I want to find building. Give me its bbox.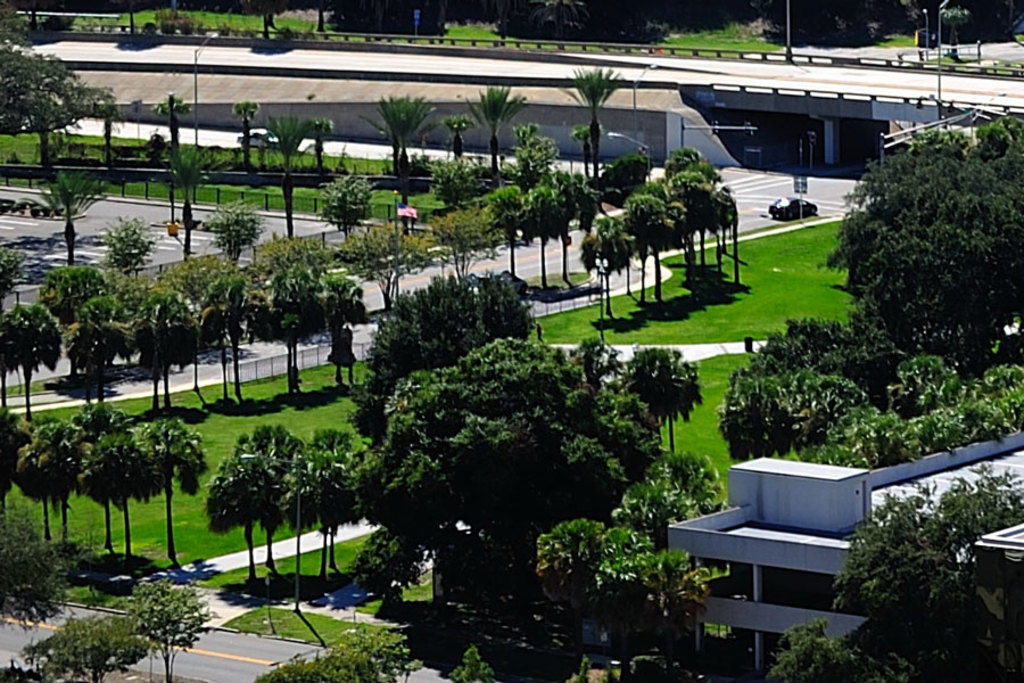
(left=670, top=428, right=1023, bottom=682).
